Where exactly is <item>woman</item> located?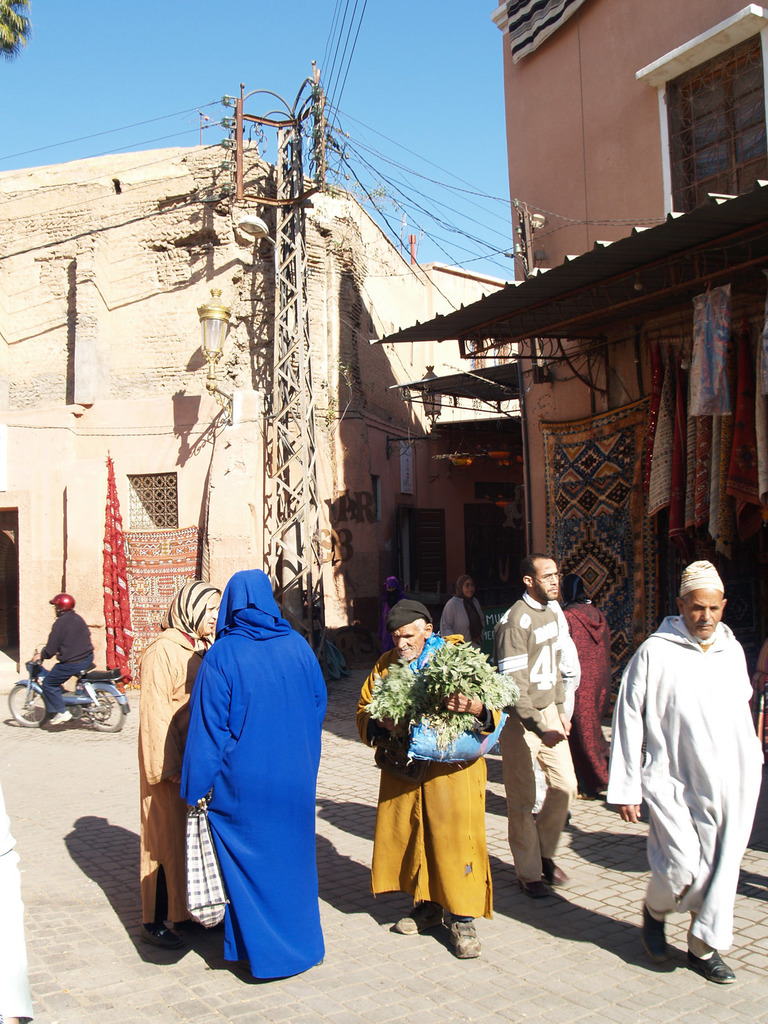
Its bounding box is [557,572,612,803].
